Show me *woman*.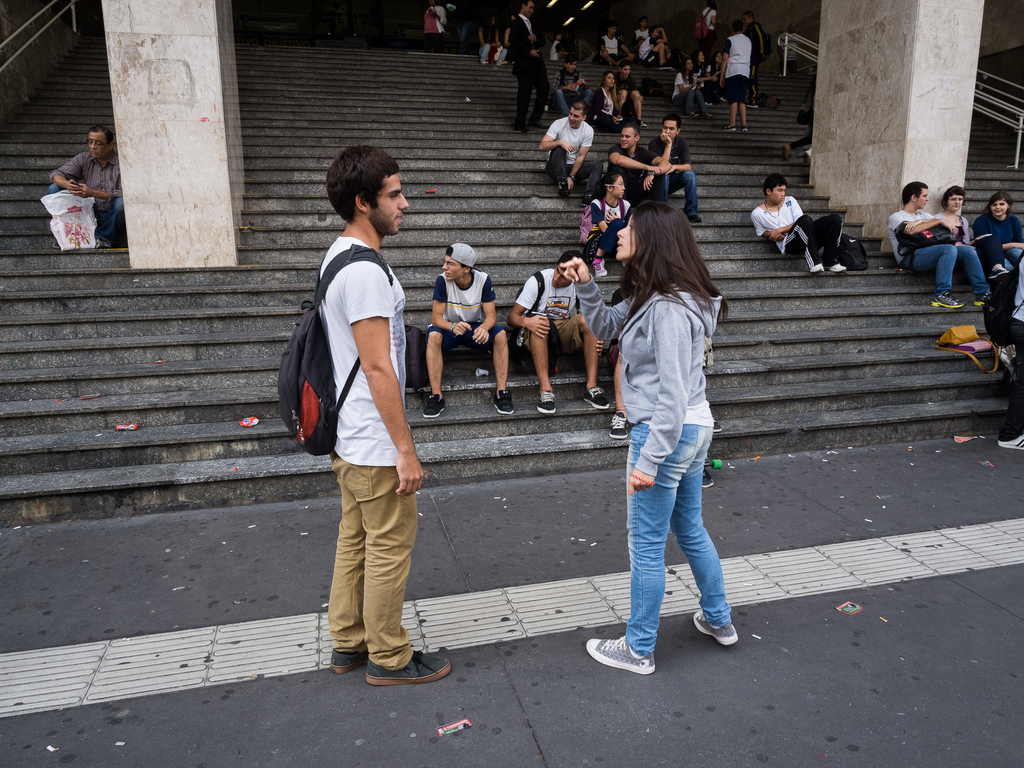
*woman* is here: region(588, 64, 628, 131).
